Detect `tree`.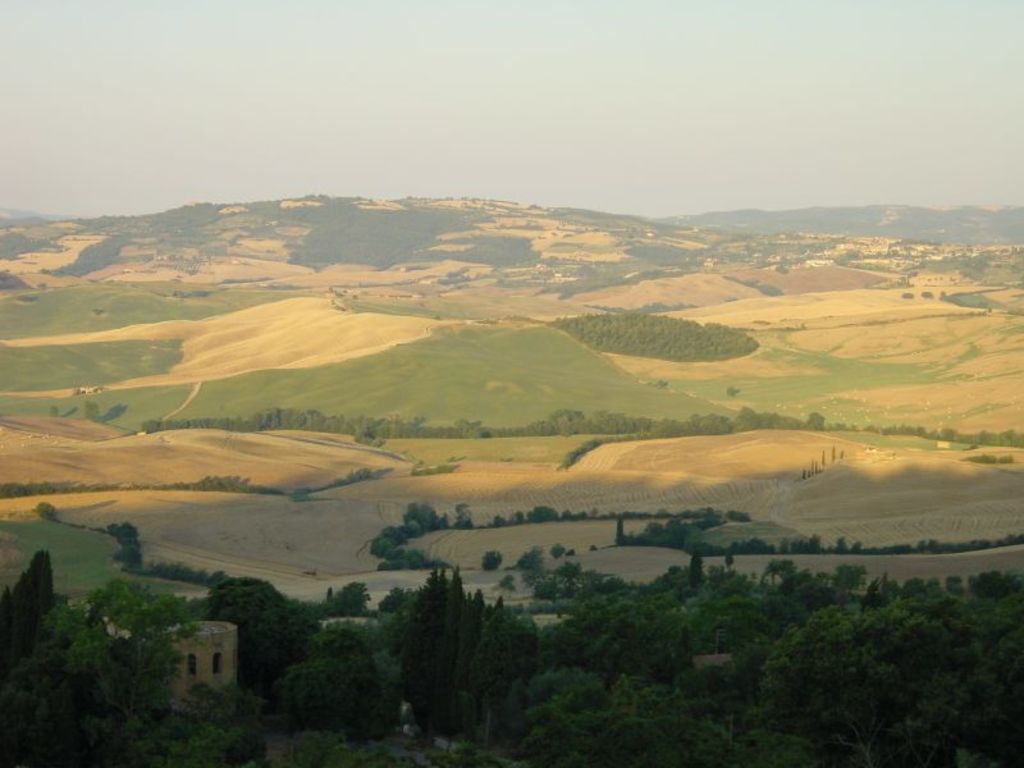
Detected at x1=744 y1=593 x2=966 y2=767.
